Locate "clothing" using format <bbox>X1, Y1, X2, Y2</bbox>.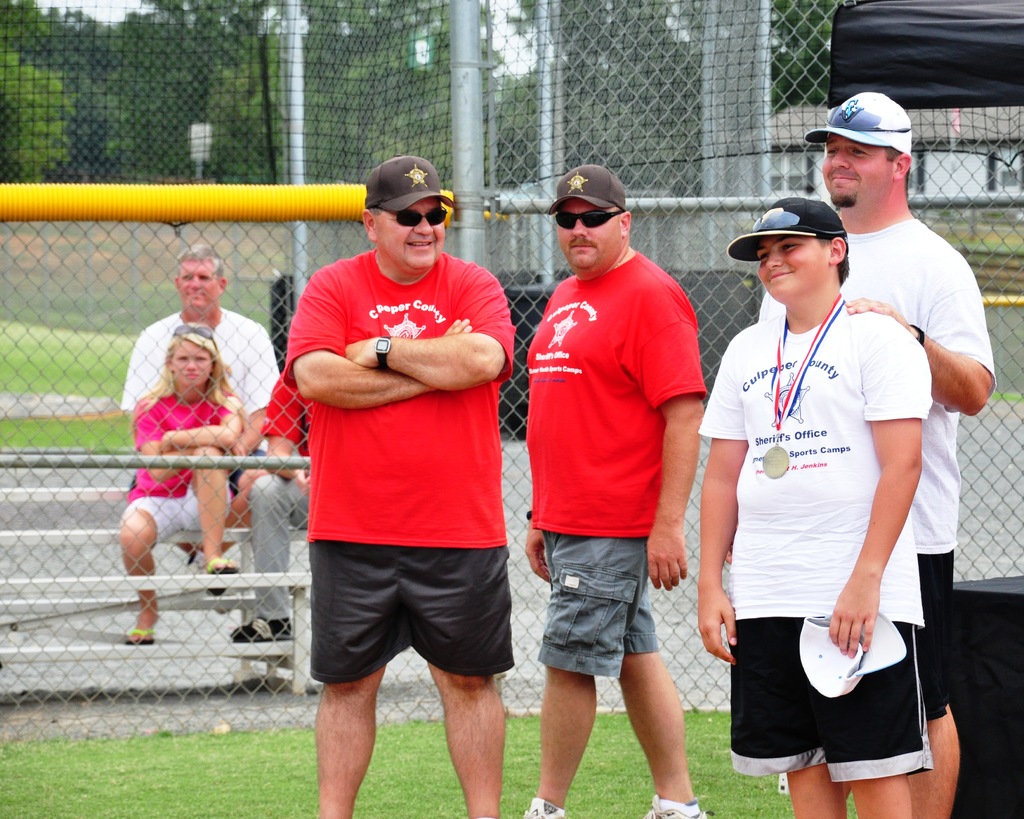
<bbox>526, 248, 705, 683</bbox>.
